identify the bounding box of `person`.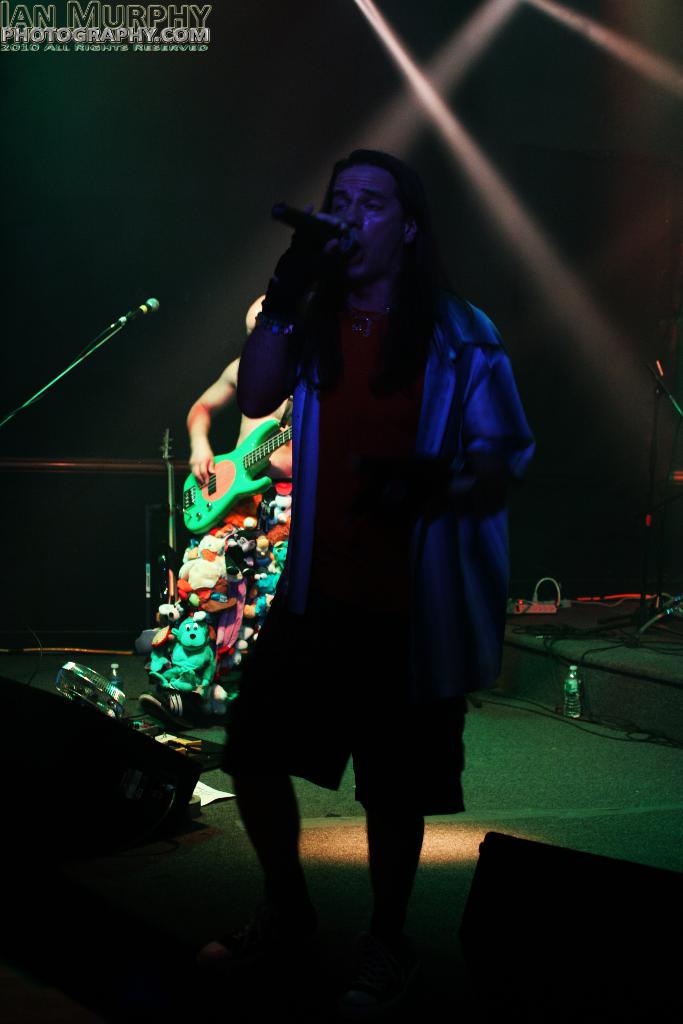
bbox(186, 290, 295, 484).
